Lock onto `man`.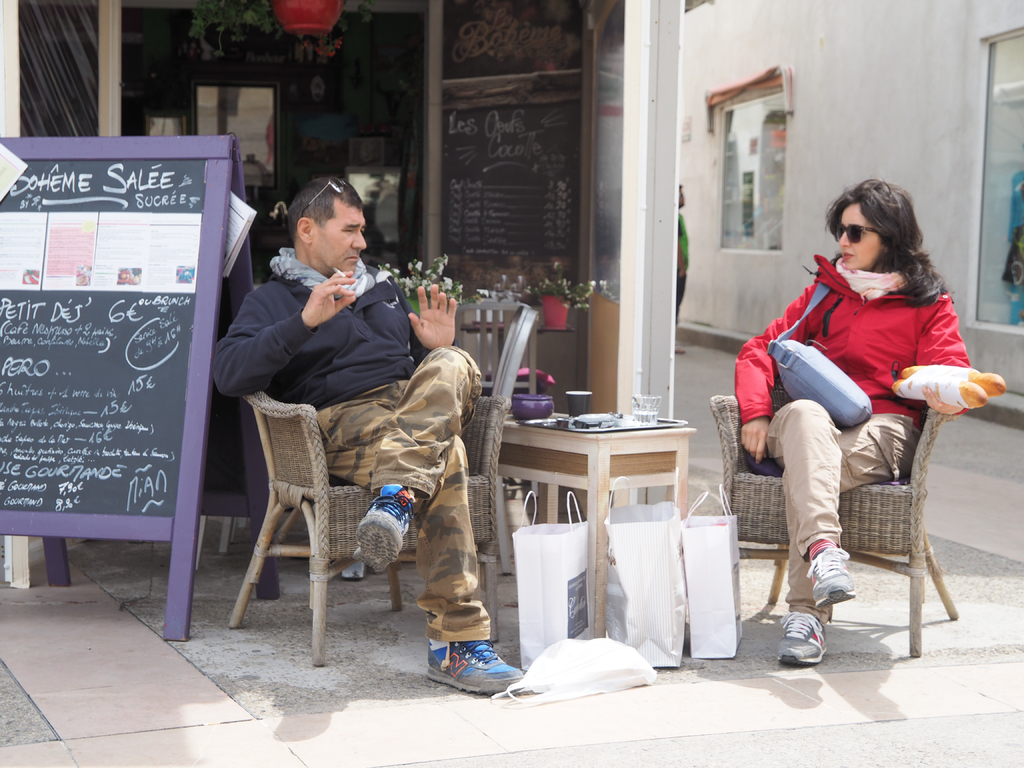
Locked: [x1=210, y1=170, x2=528, y2=696].
